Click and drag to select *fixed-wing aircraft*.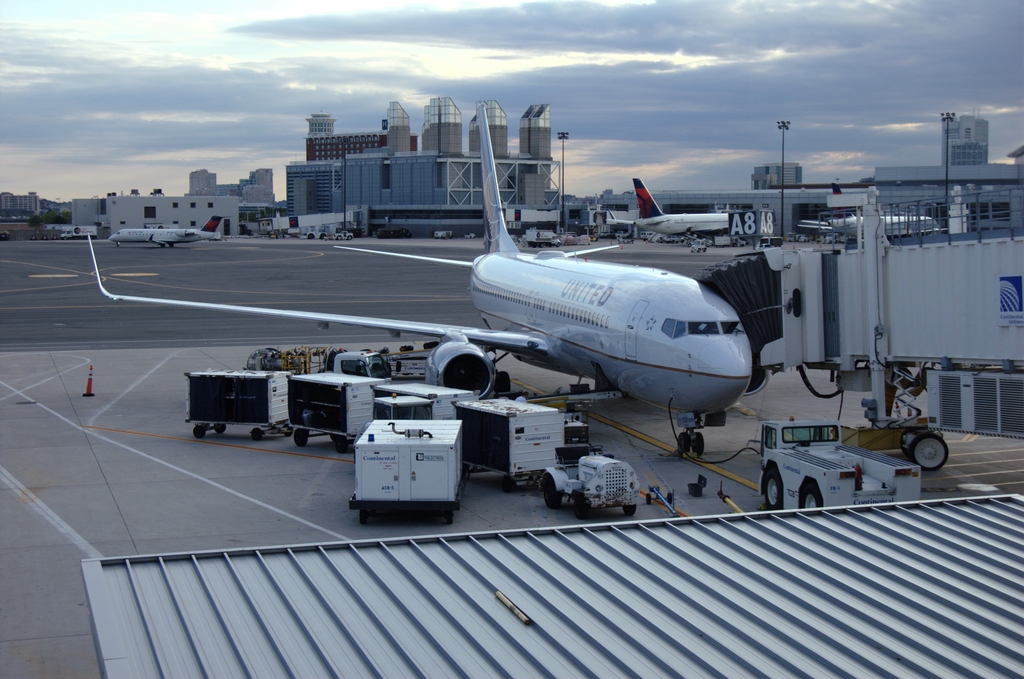
Selection: left=607, top=181, right=788, bottom=240.
